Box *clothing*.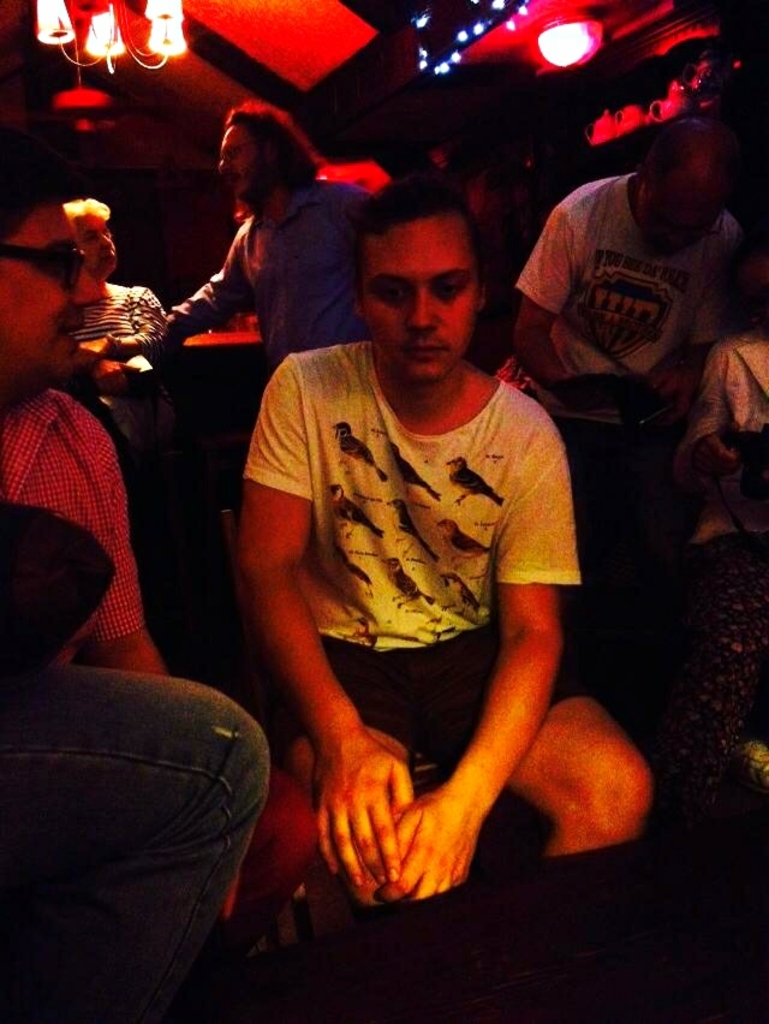
<bbox>0, 357, 282, 900</bbox>.
